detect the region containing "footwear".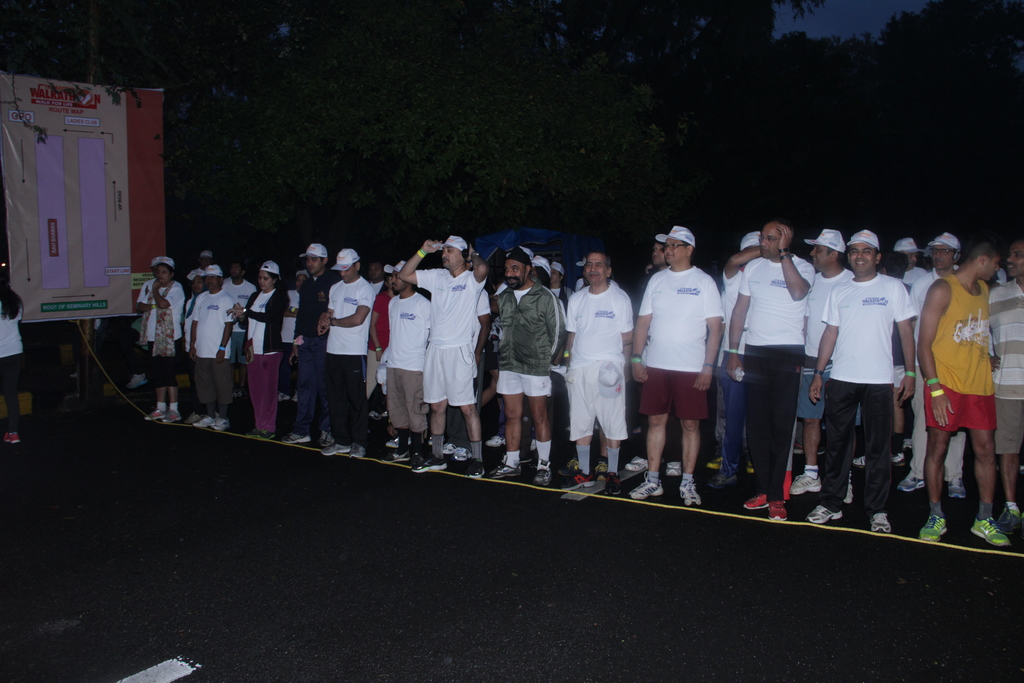
(851, 457, 867, 468).
